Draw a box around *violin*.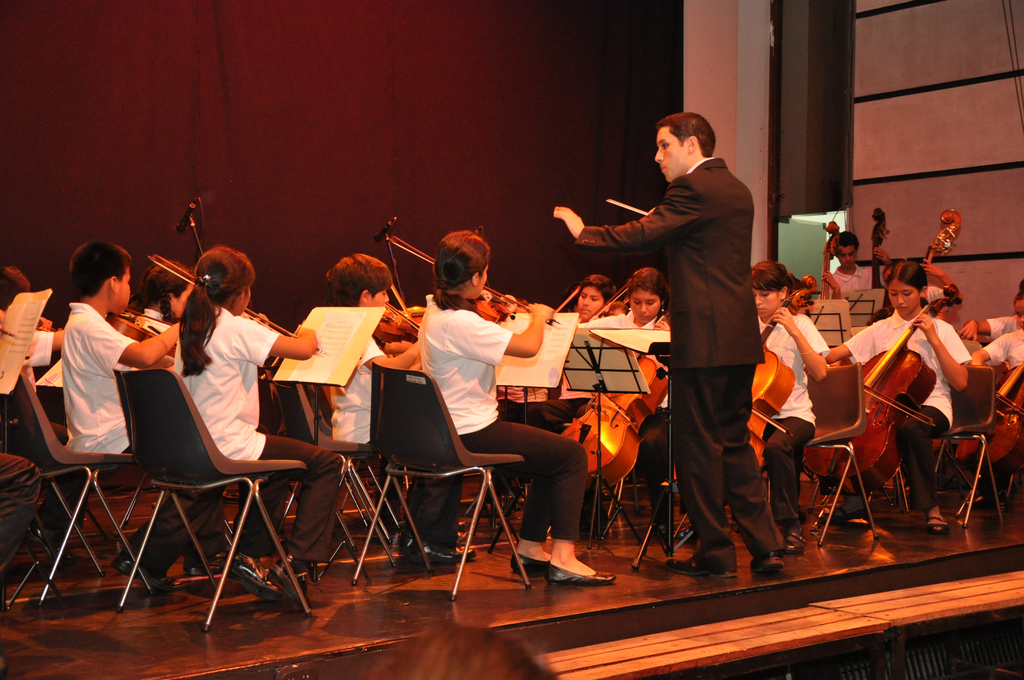
(x1=144, y1=251, x2=333, y2=358).
